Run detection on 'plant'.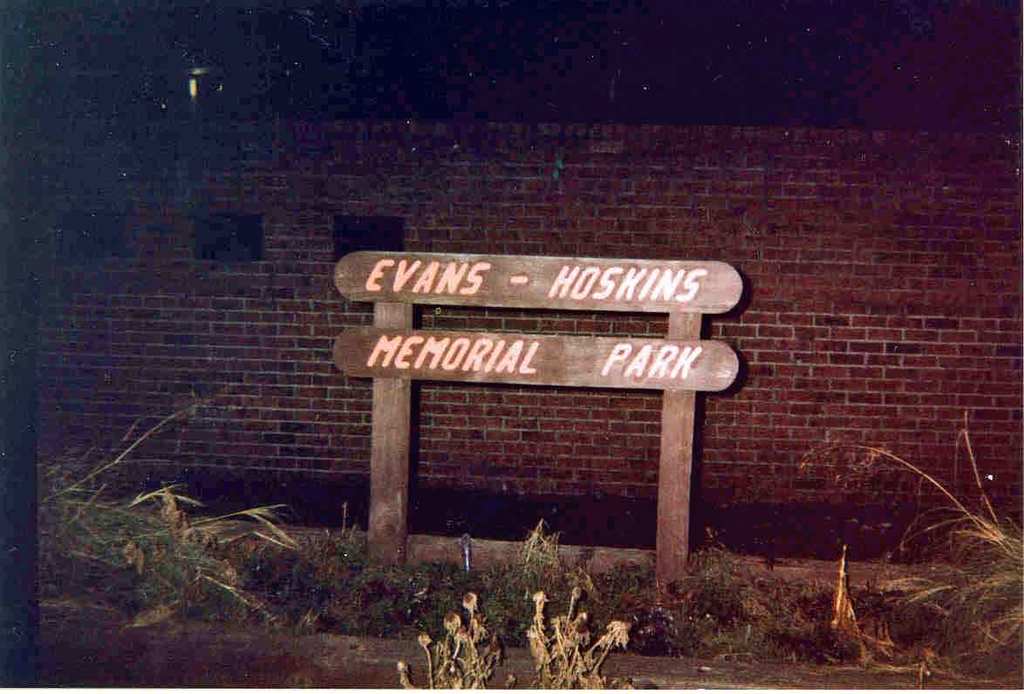
Result: select_region(244, 521, 890, 637).
